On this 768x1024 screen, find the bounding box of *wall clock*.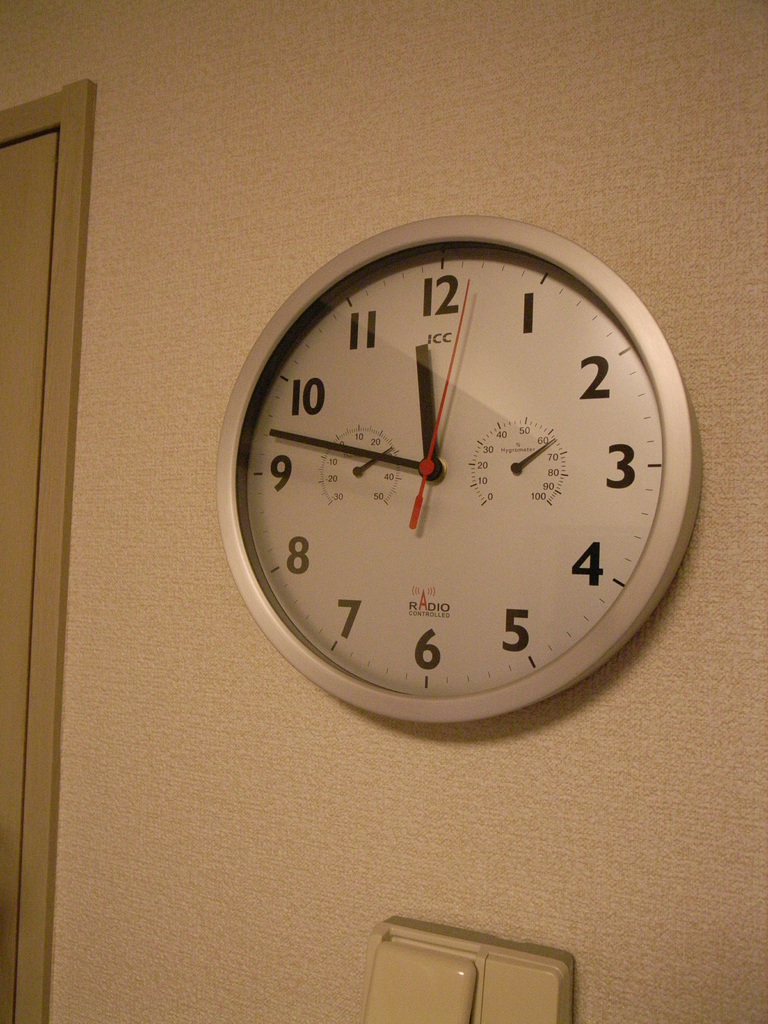
Bounding box: {"x1": 227, "y1": 231, "x2": 695, "y2": 717}.
